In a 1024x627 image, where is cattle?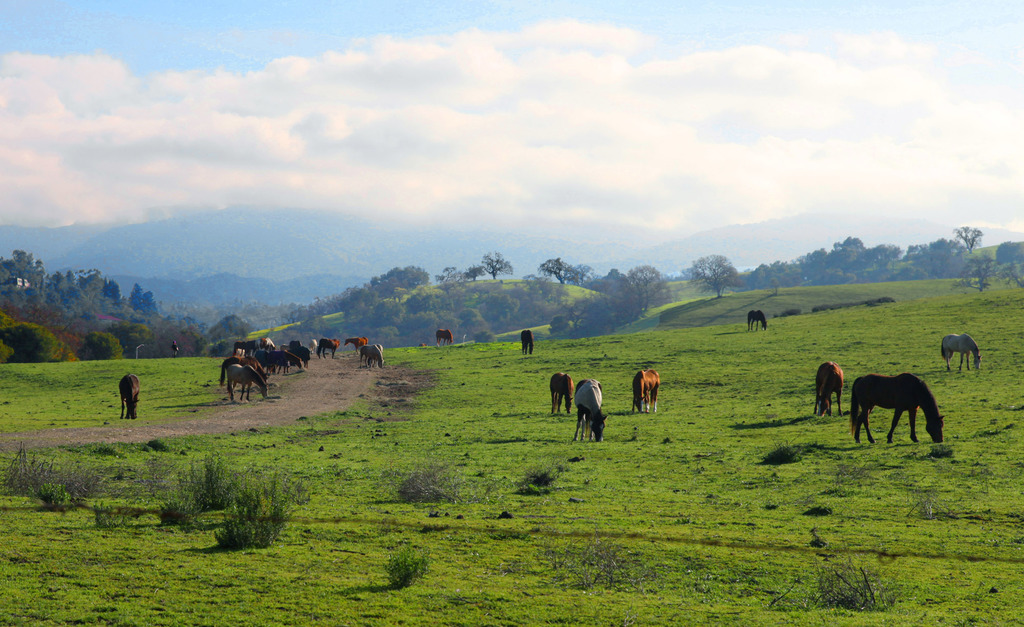
573 378 608 444.
